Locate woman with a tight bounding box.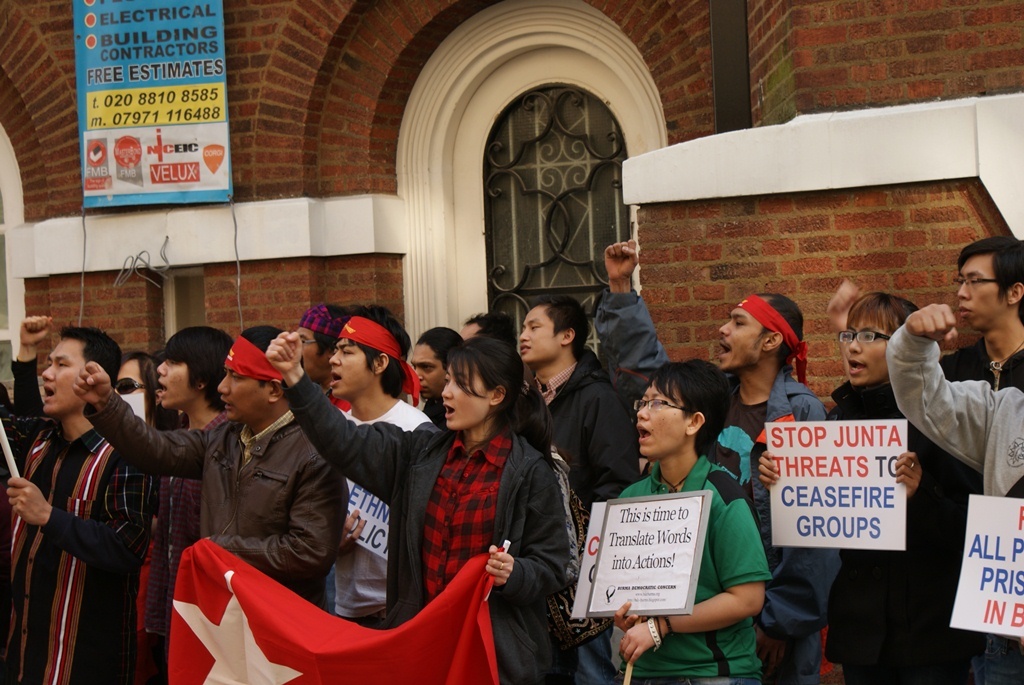
338, 325, 541, 681.
